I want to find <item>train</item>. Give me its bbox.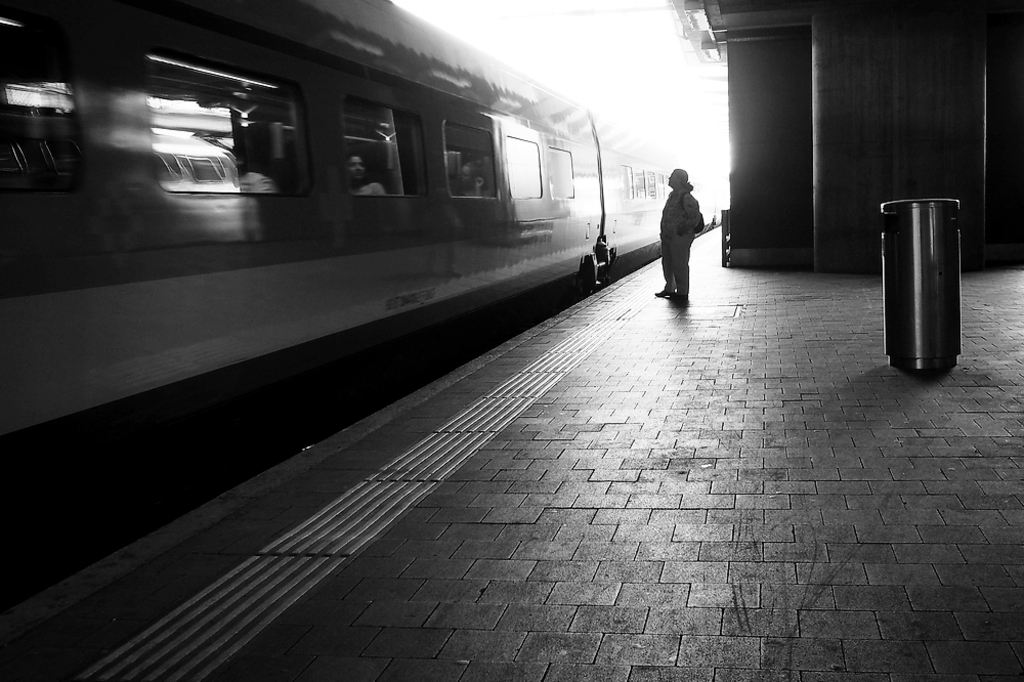
[x1=0, y1=0, x2=731, y2=564].
